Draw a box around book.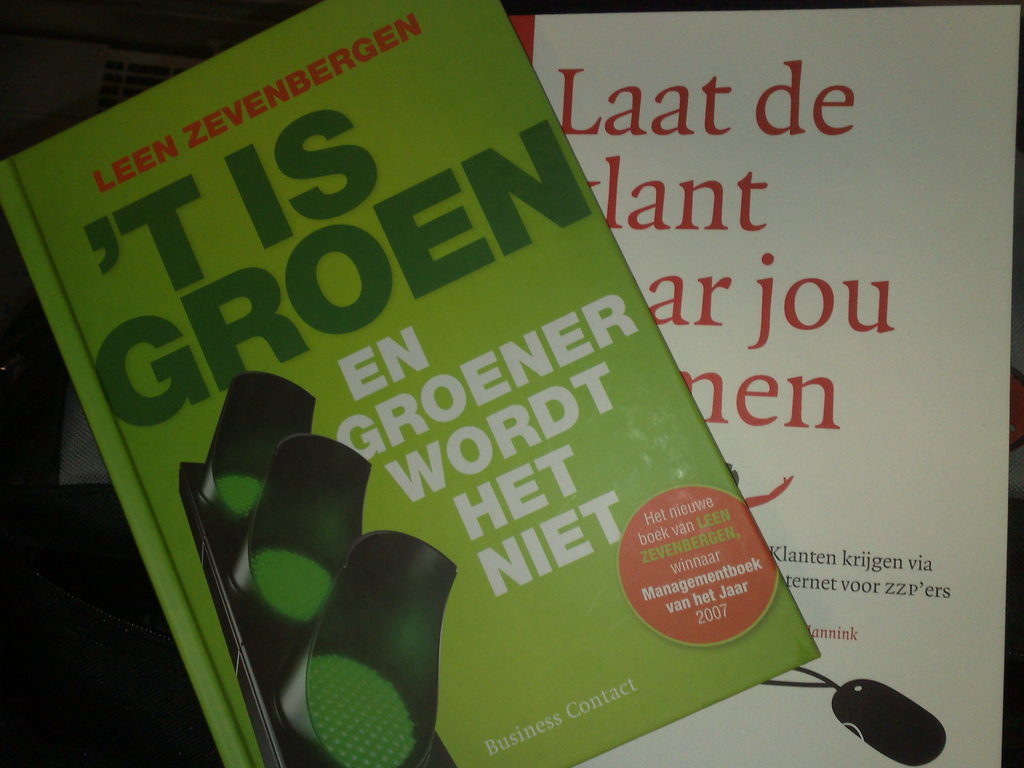
(x1=0, y1=2, x2=822, y2=767).
